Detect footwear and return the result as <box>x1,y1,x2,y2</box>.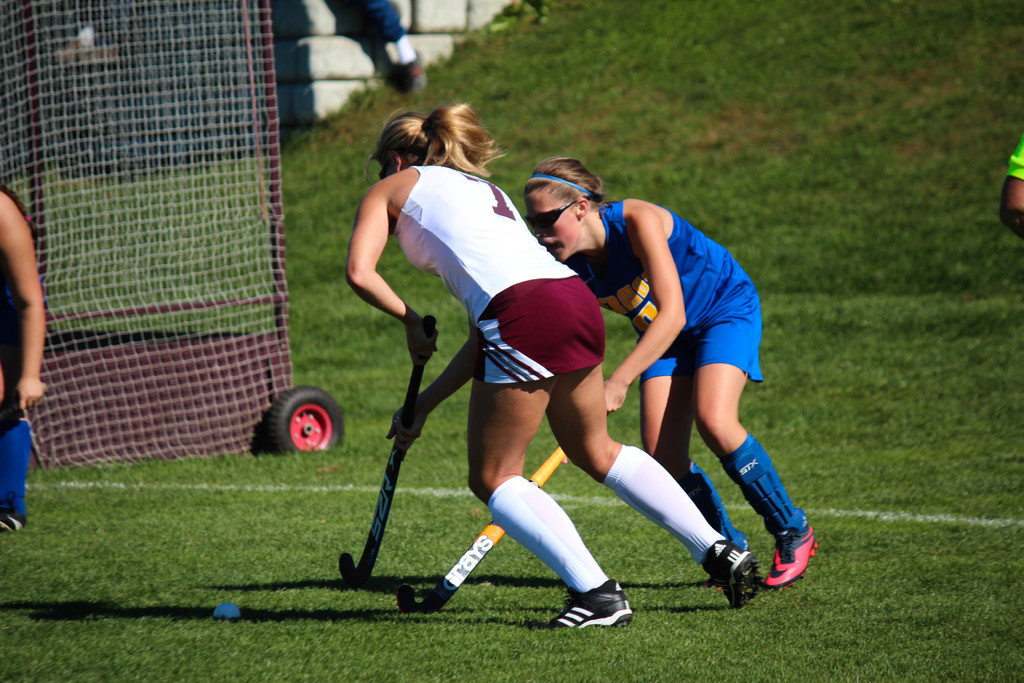
<box>699,536,764,609</box>.
